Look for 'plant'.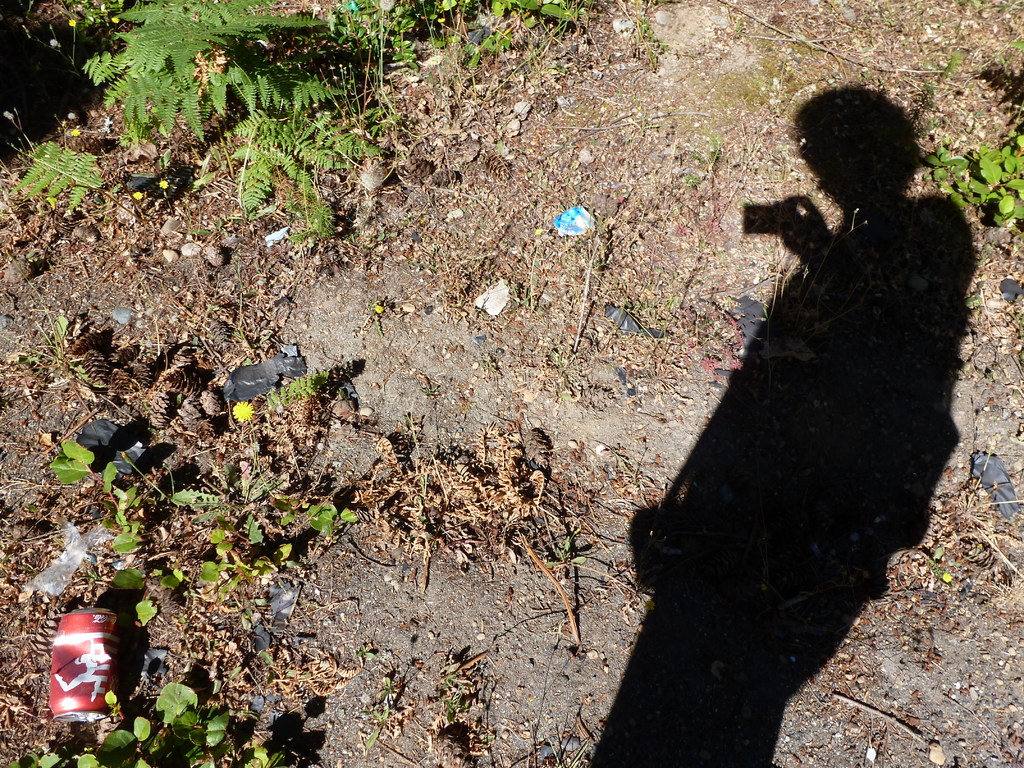
Found: 282 500 338 538.
